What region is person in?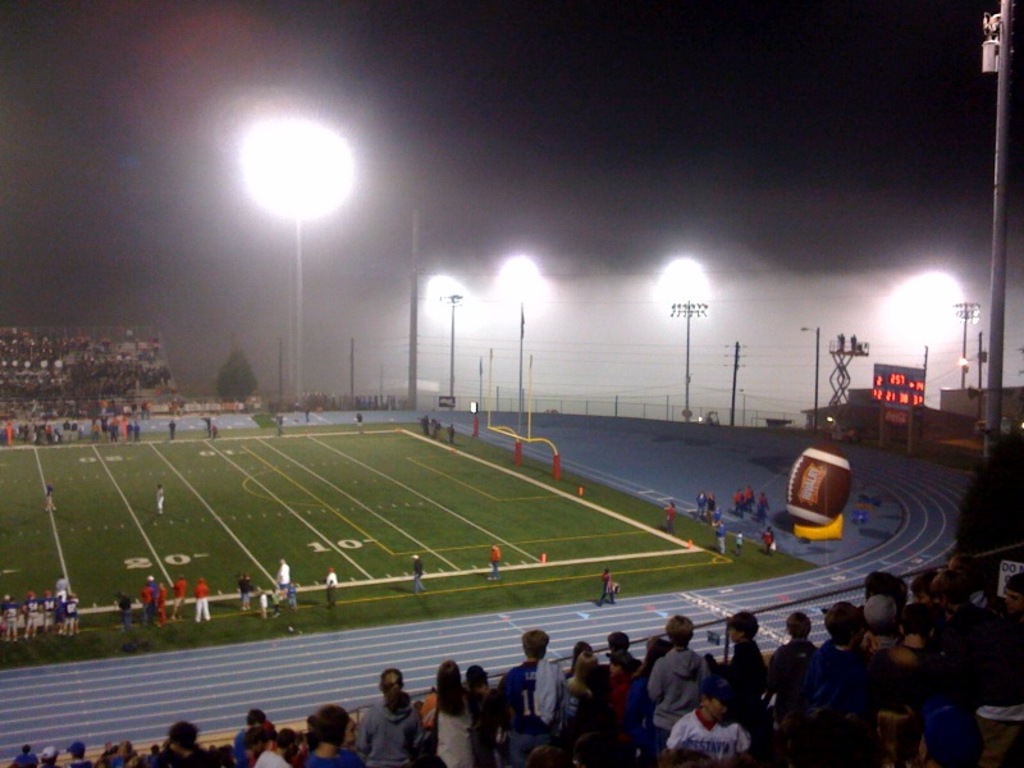
696/492/703/520.
